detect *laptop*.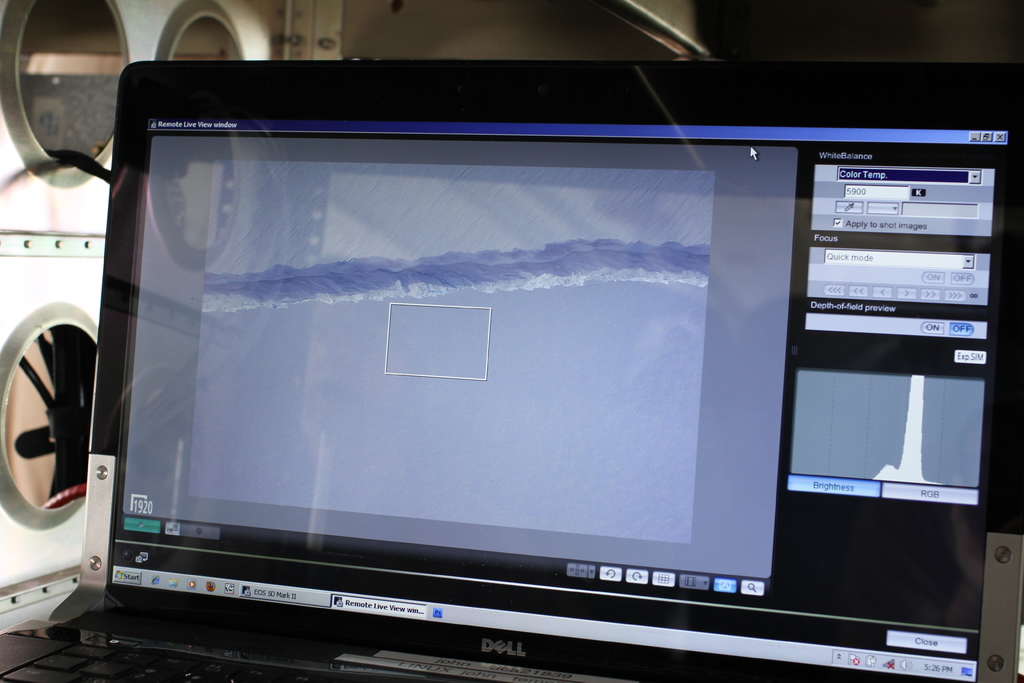
Detected at {"x1": 0, "y1": 53, "x2": 1023, "y2": 682}.
